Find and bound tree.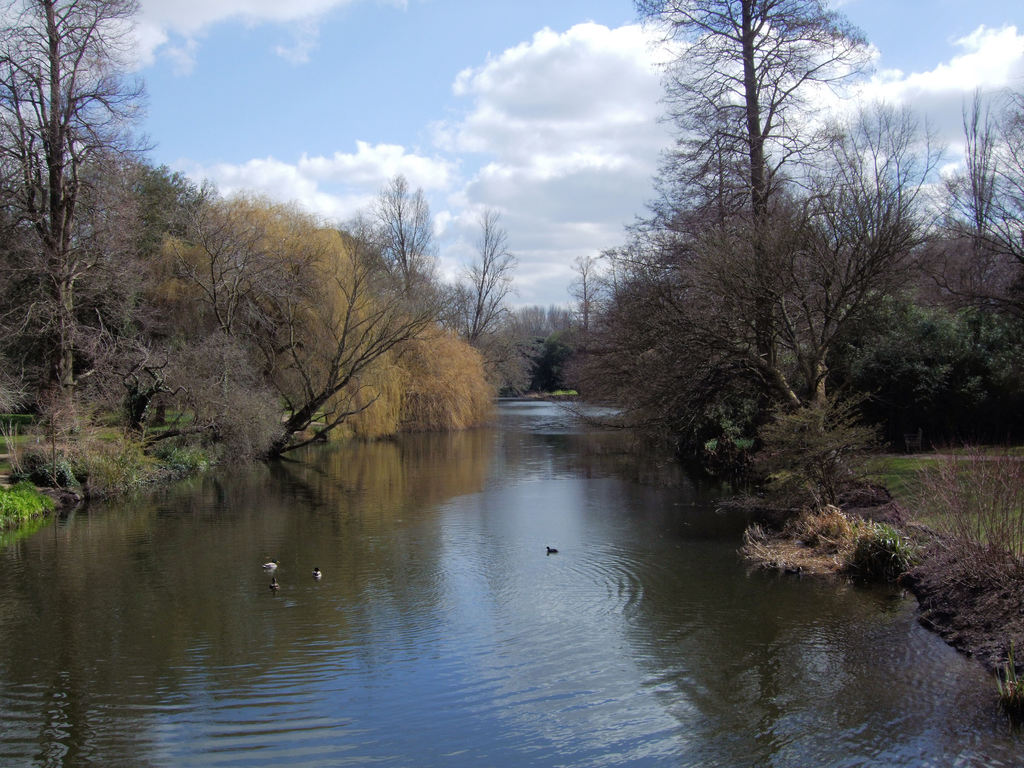
Bound: locate(163, 152, 328, 462).
